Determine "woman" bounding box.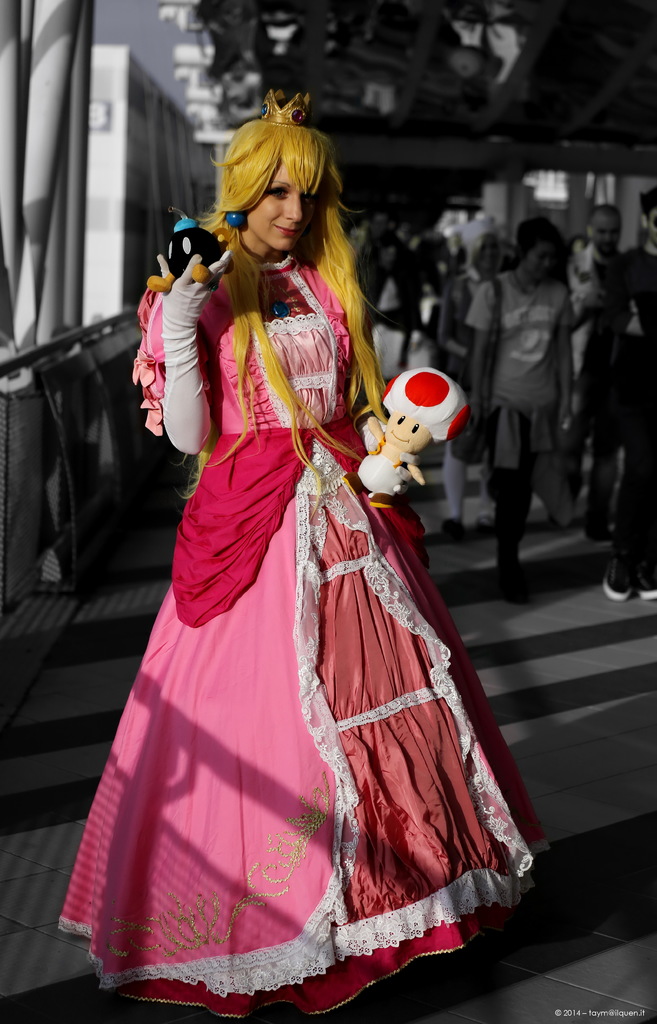
Determined: [51,93,560,1023].
